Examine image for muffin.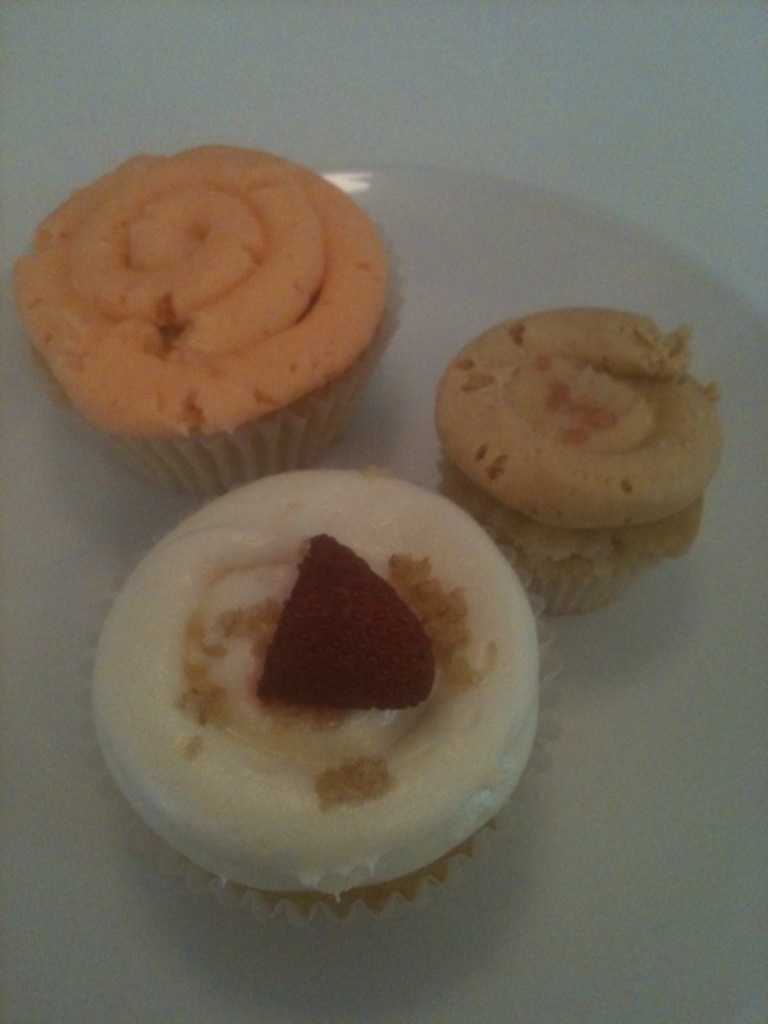
Examination result: <box>9,146,408,502</box>.
